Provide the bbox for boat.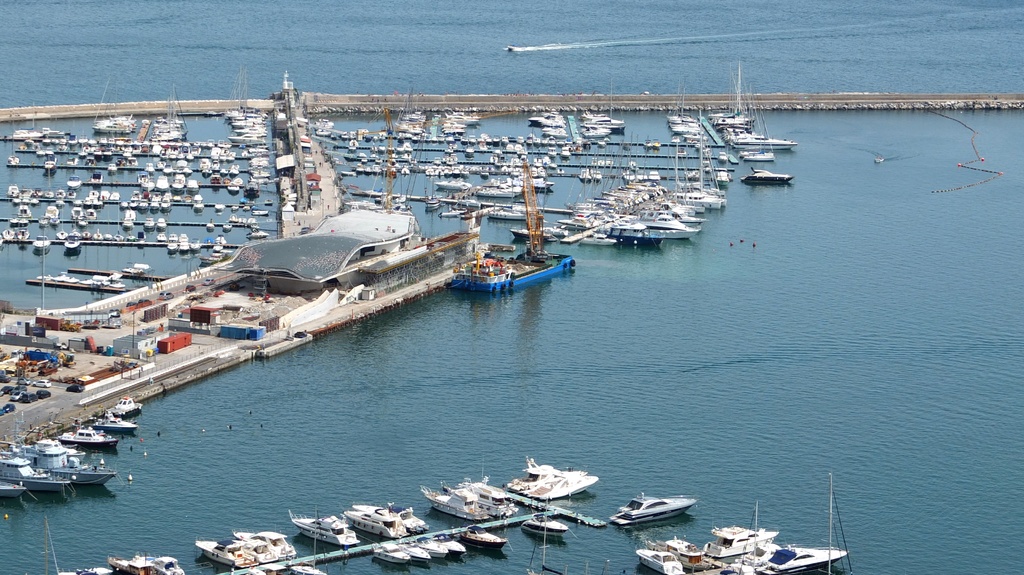
<box>70,178,79,186</box>.
